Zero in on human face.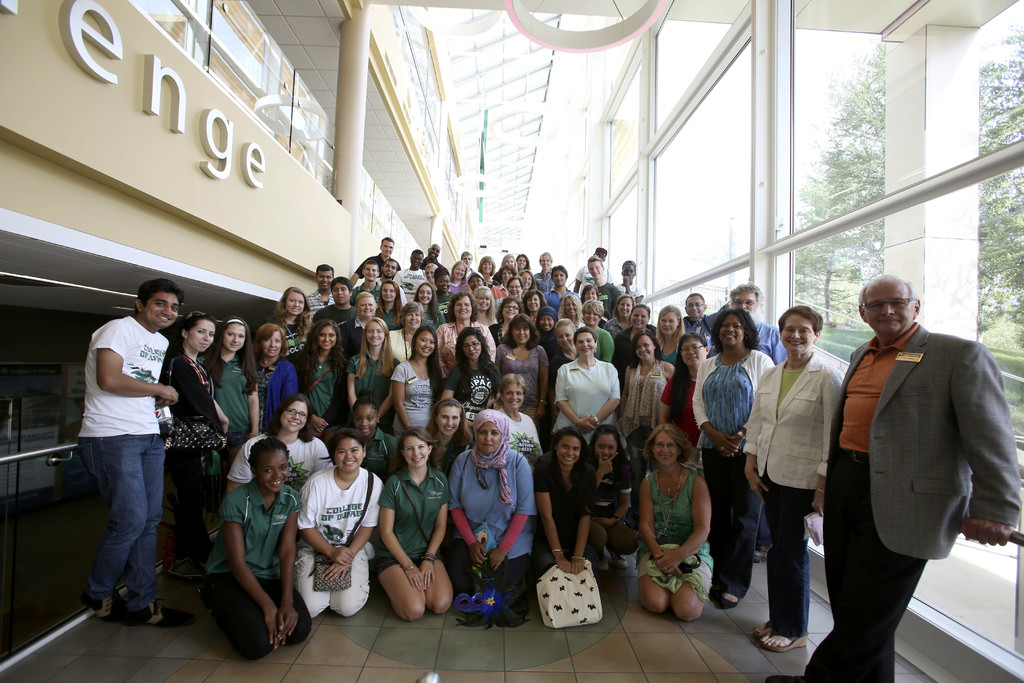
Zeroed in: (404, 304, 422, 330).
